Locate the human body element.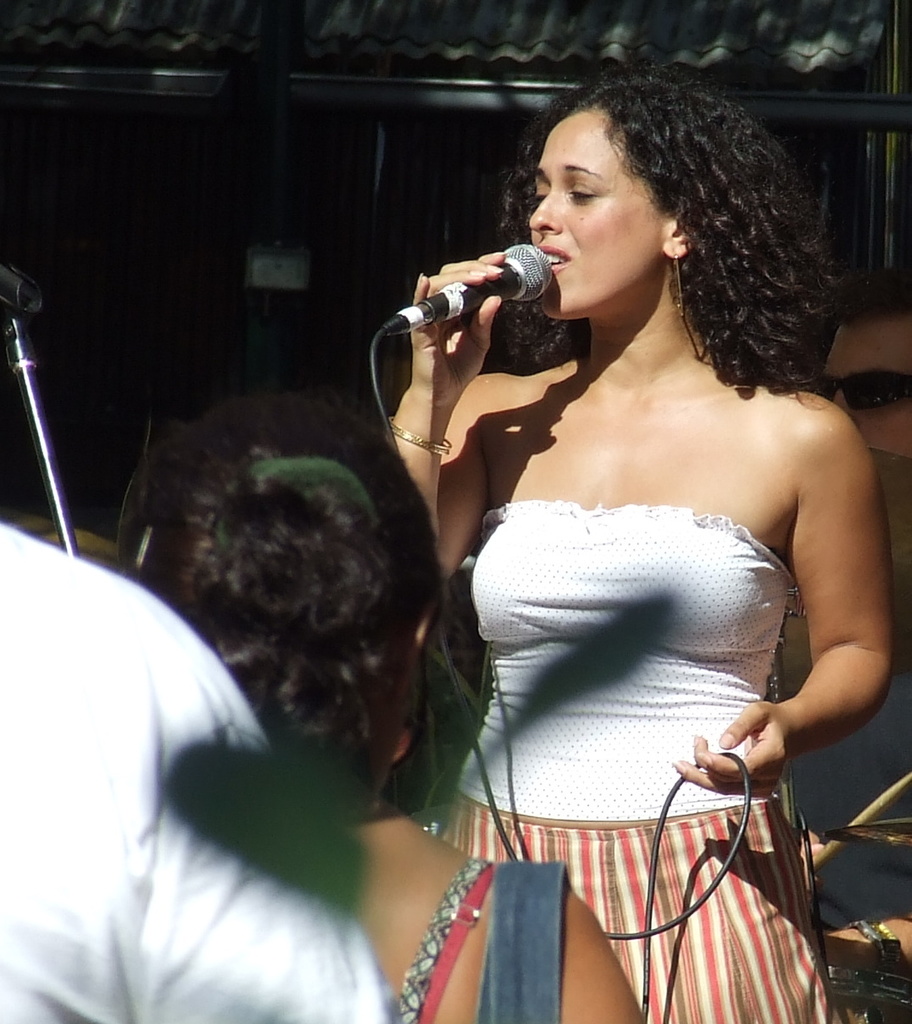
Element bbox: <box>0,512,382,1023</box>.
